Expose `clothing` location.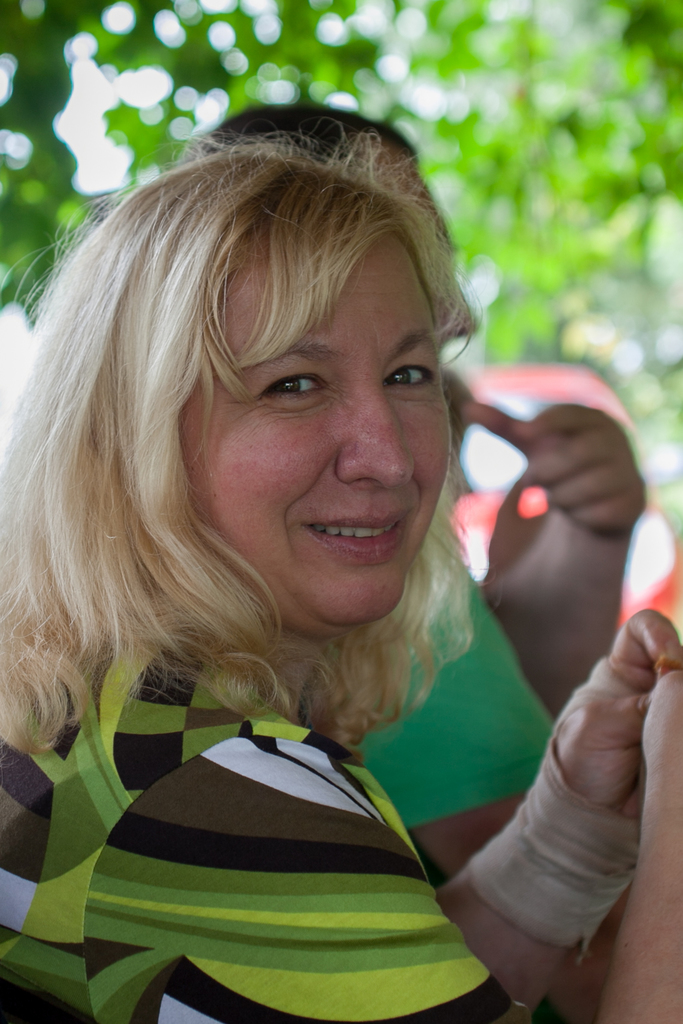
Exposed at 79,682,528,1001.
